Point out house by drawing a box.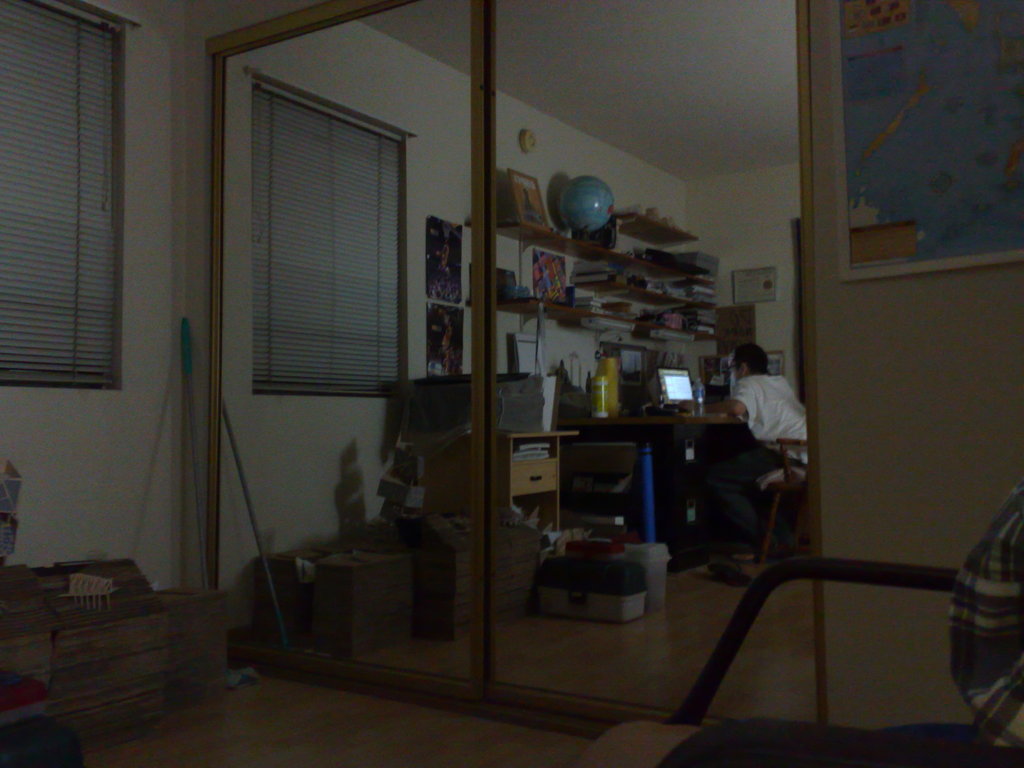
[left=0, top=0, right=1023, bottom=767].
